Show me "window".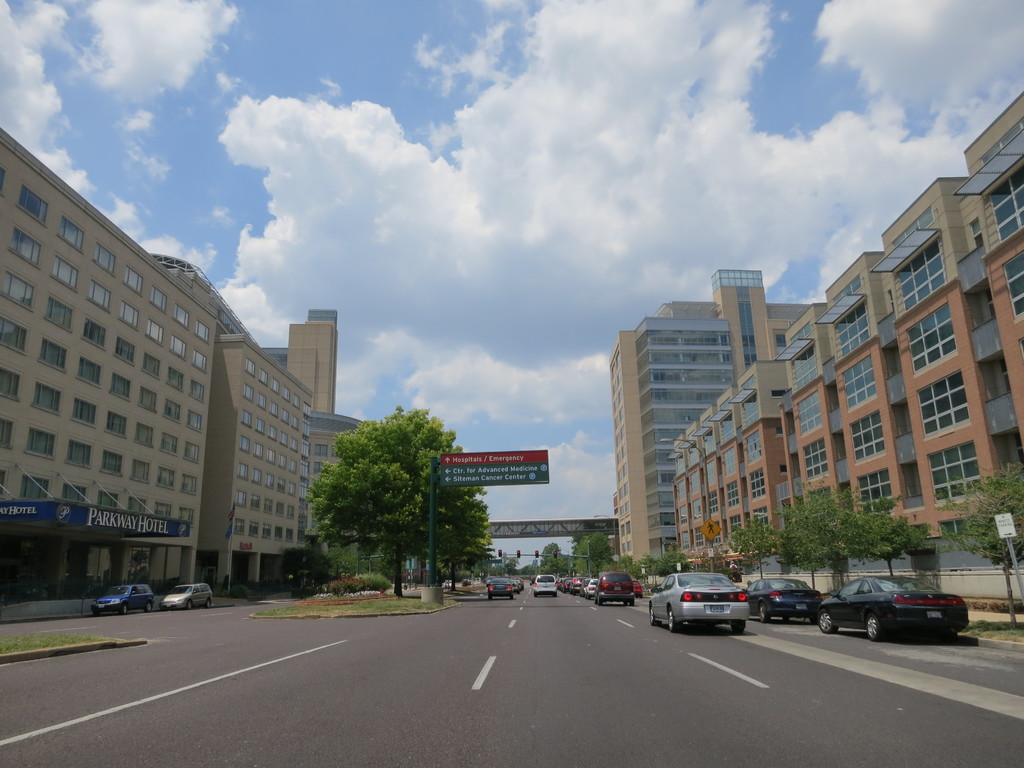
"window" is here: [5,275,35,309].
